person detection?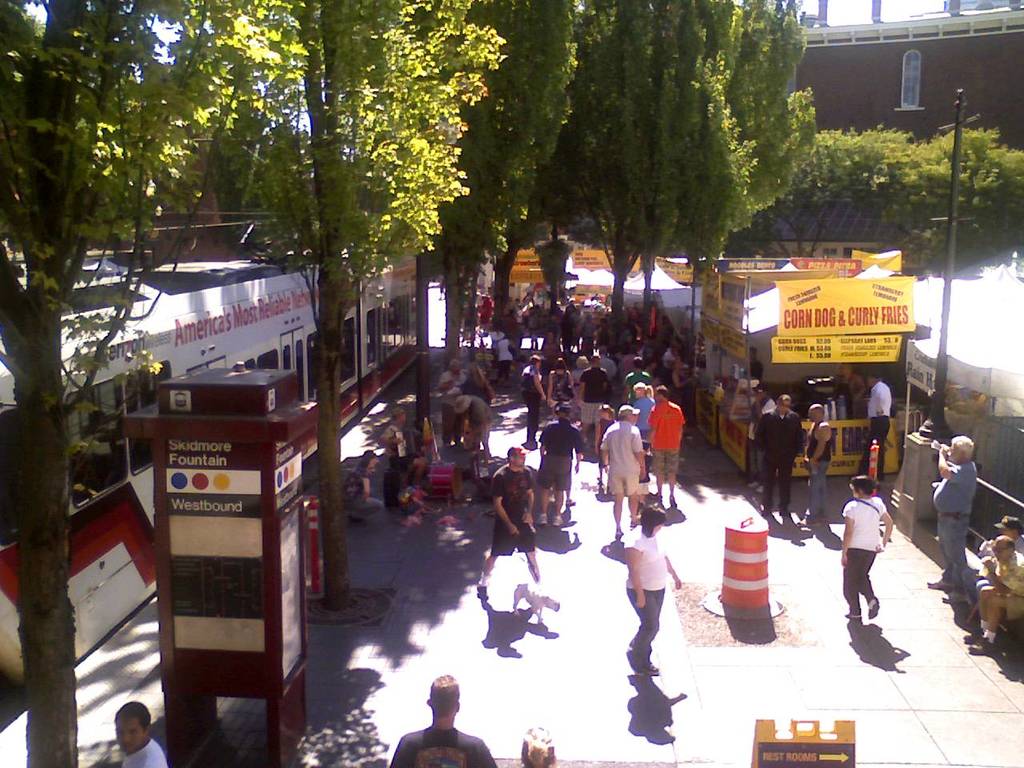
(left=496, top=330, right=510, bottom=375)
